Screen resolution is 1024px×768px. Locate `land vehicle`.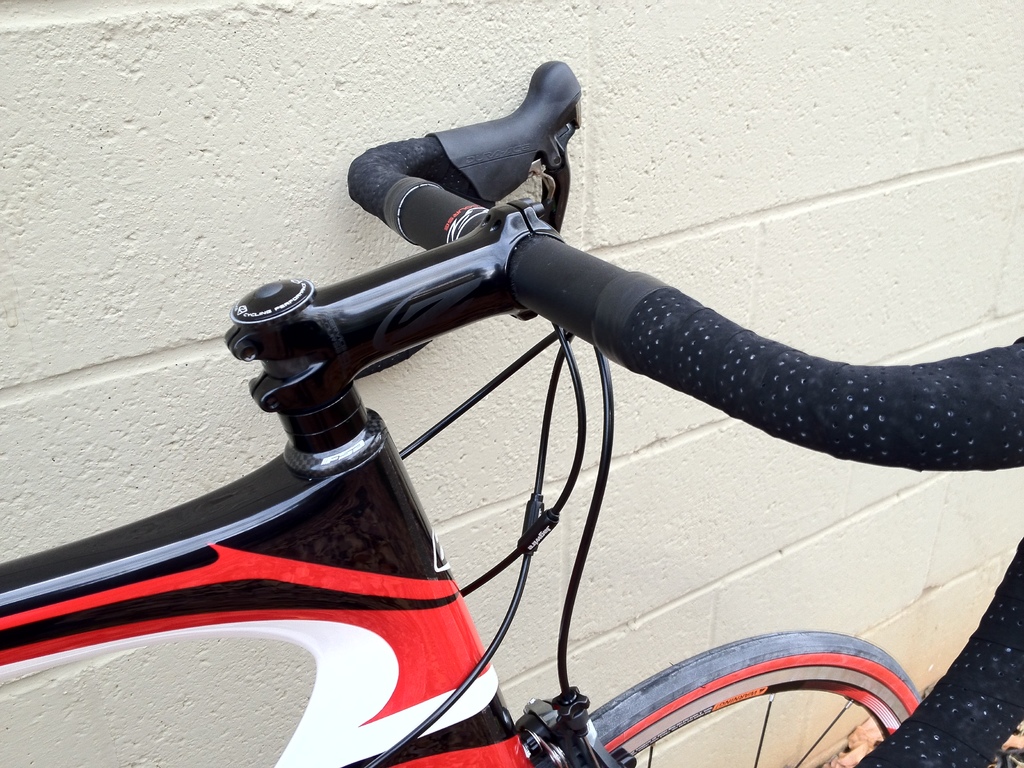
[left=52, top=52, right=1016, bottom=762].
